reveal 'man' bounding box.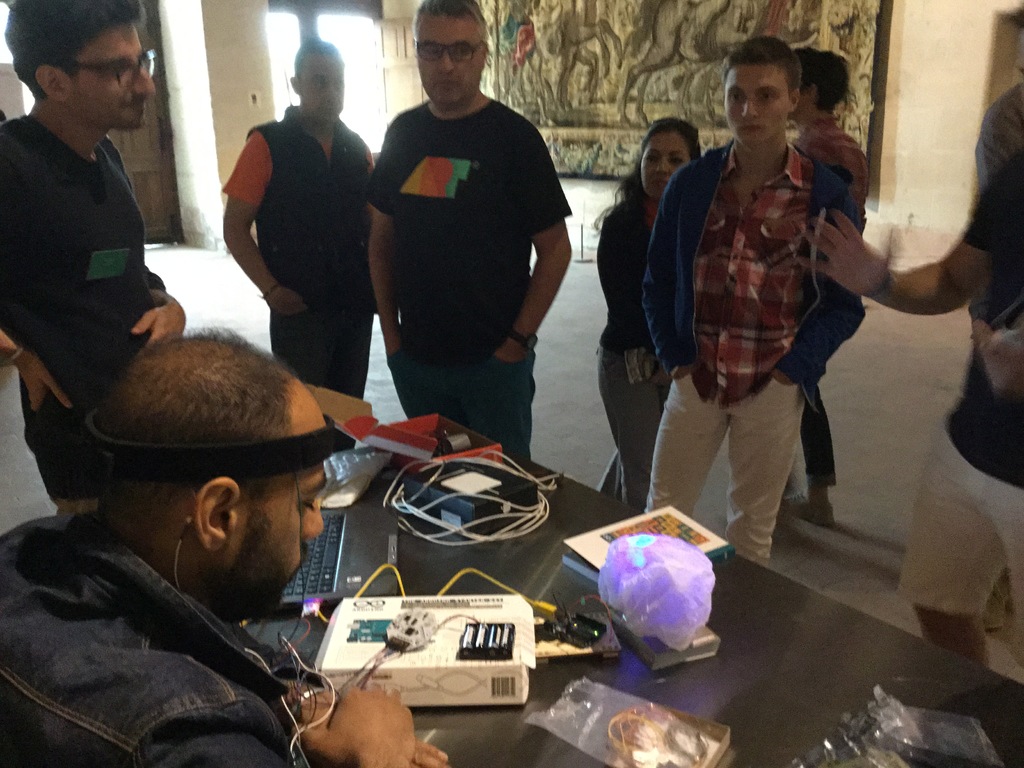
Revealed: locate(633, 40, 863, 574).
